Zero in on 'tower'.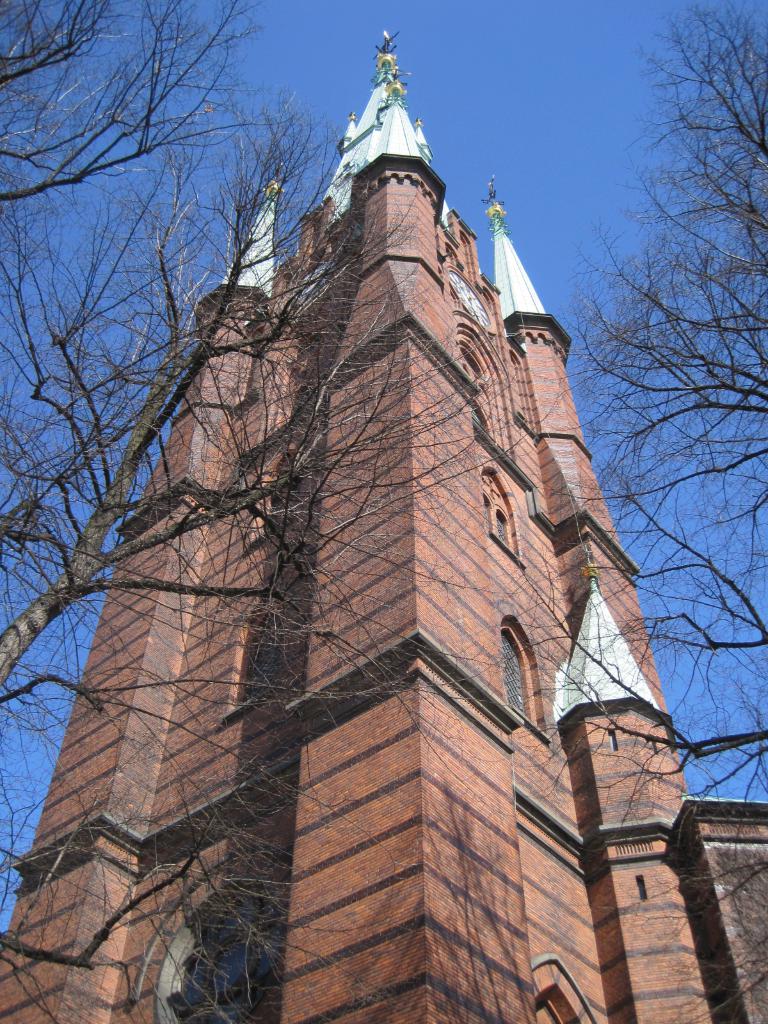
Zeroed in: 88 52 686 952.
